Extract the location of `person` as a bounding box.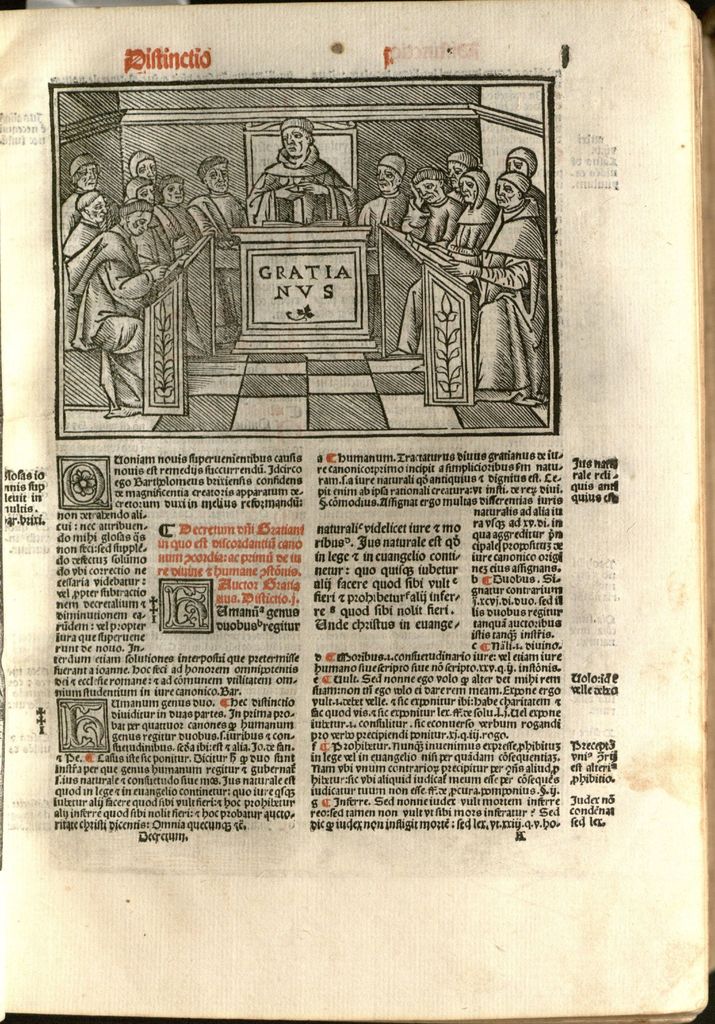
{"left": 355, "top": 155, "right": 415, "bottom": 353}.
